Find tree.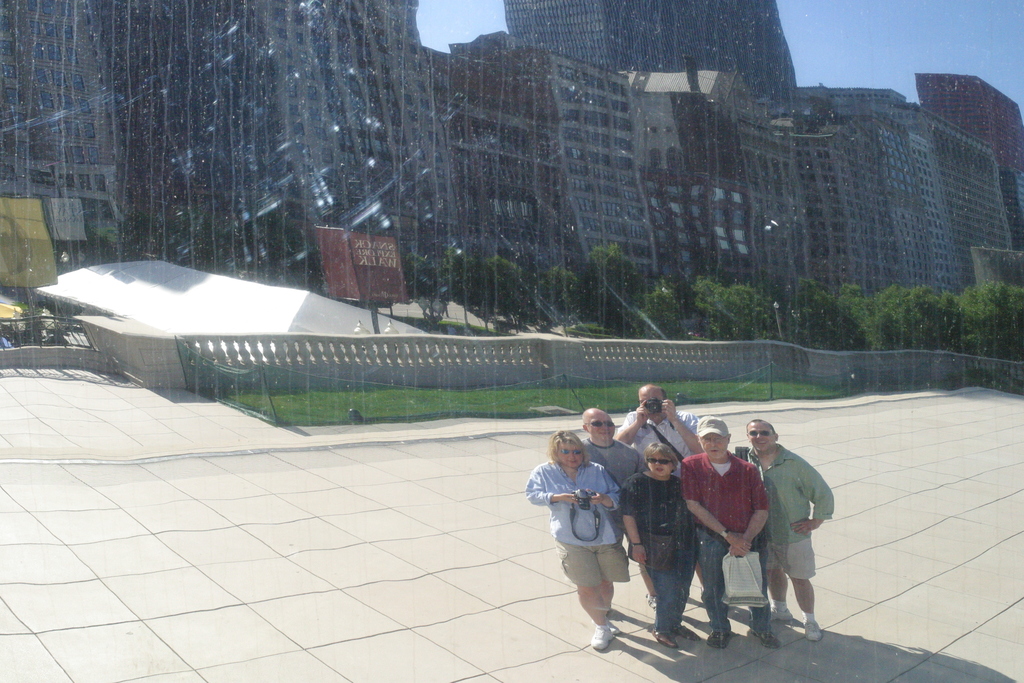
bbox=[540, 261, 579, 339].
